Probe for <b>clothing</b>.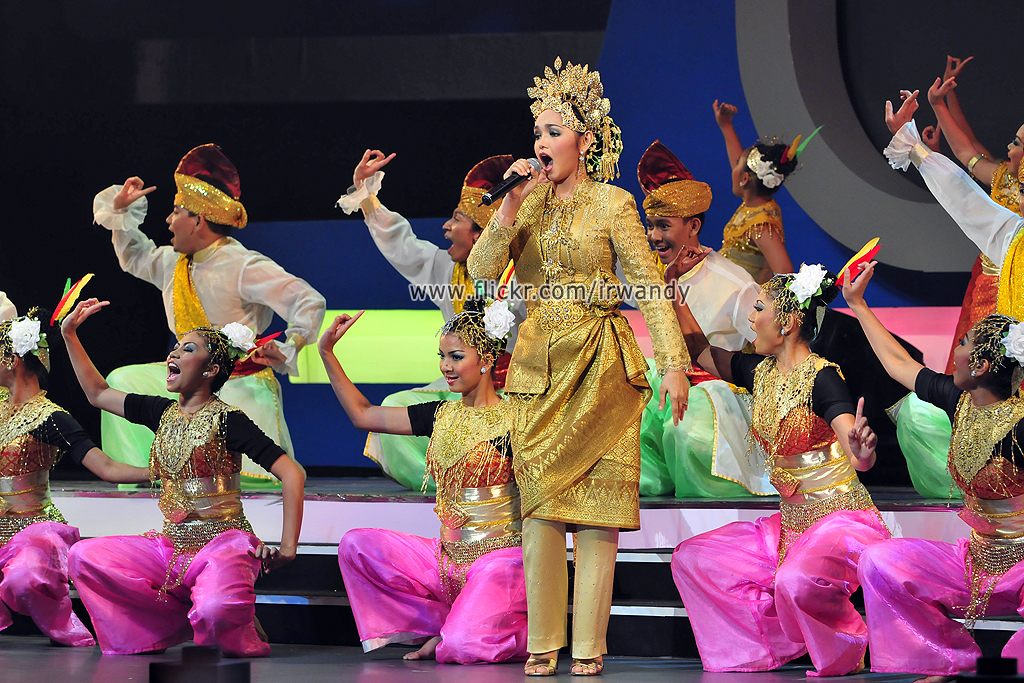
Probe result: <box>716,197,783,284</box>.
